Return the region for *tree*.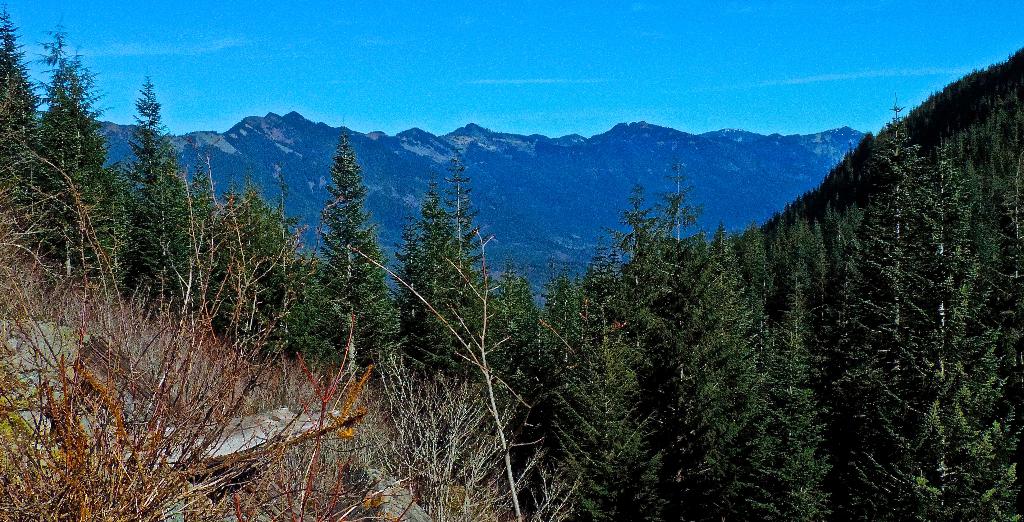
box=[481, 255, 540, 358].
